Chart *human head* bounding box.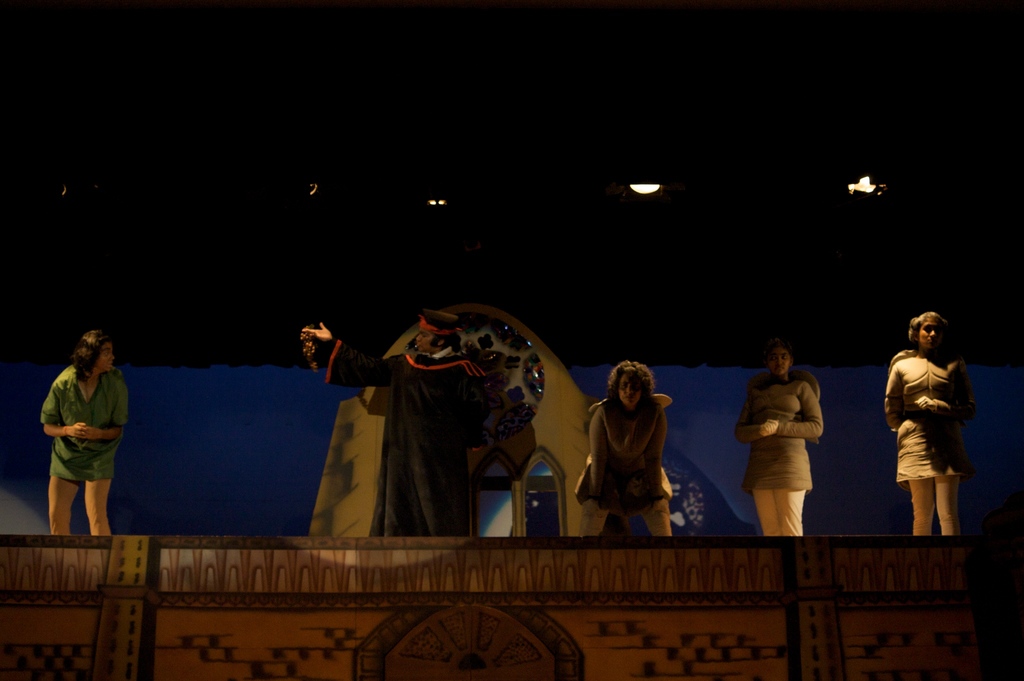
Charted: (414,308,464,356).
